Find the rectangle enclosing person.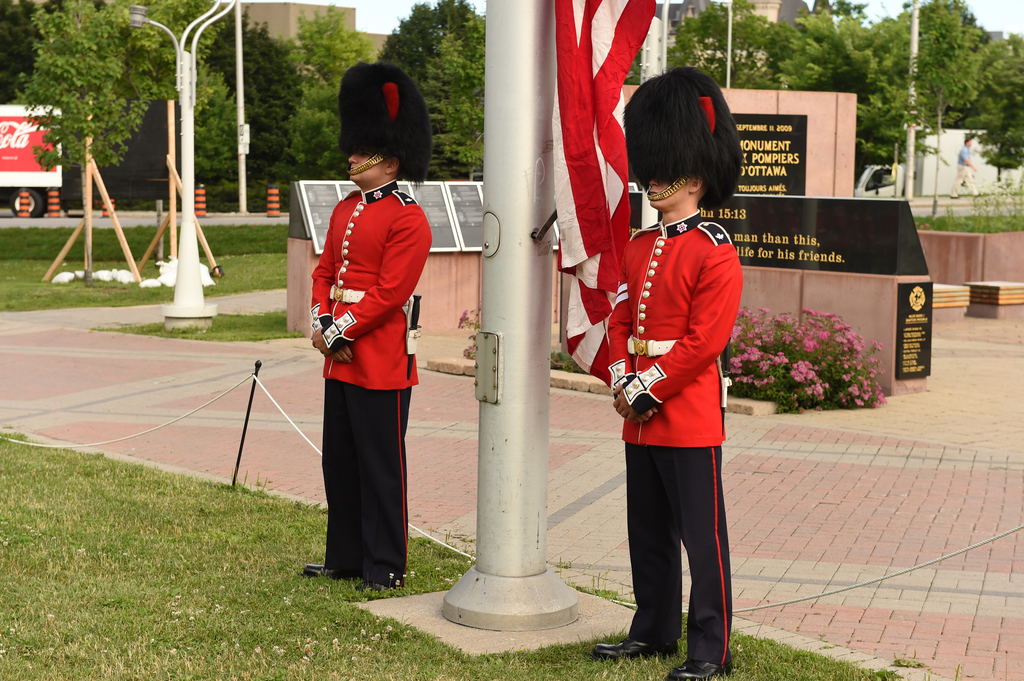
pyautogui.locateOnScreen(595, 67, 733, 680).
